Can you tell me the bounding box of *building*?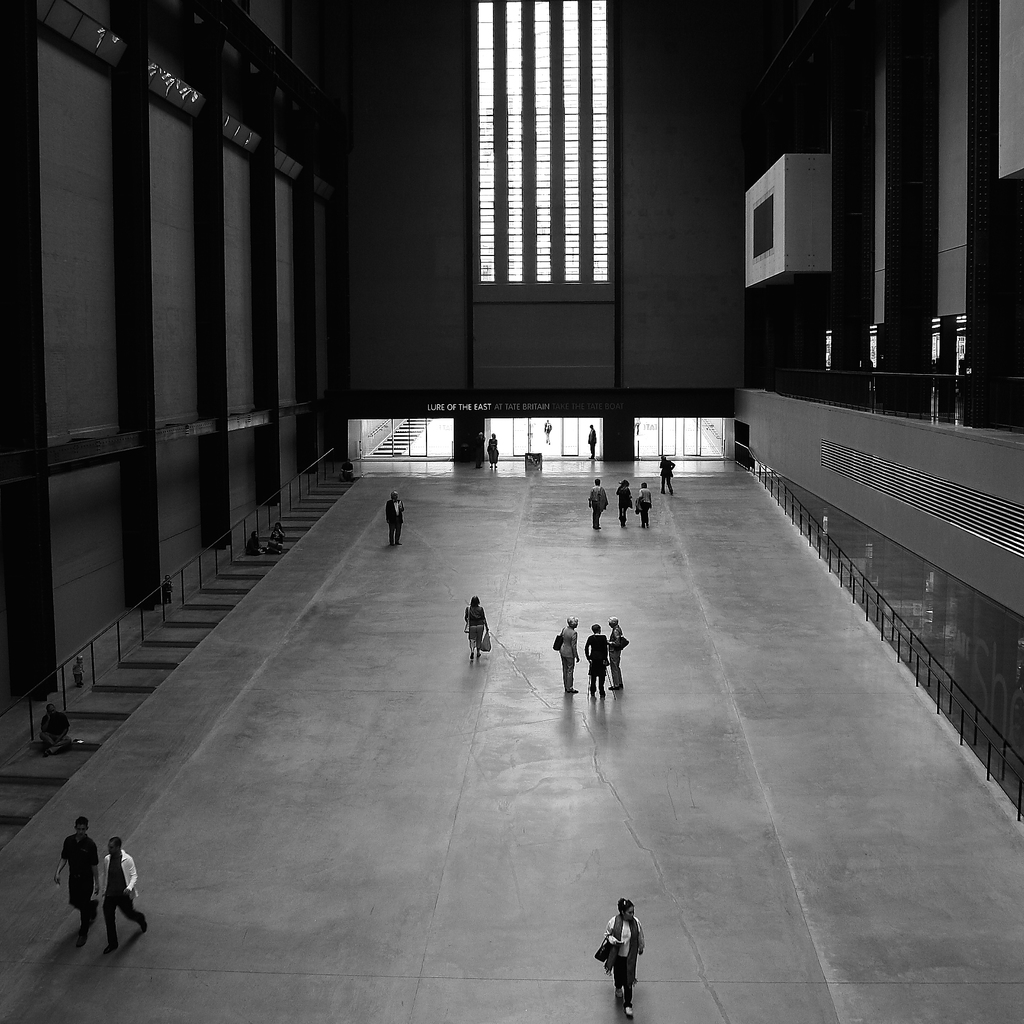
<box>0,0,1023,1023</box>.
